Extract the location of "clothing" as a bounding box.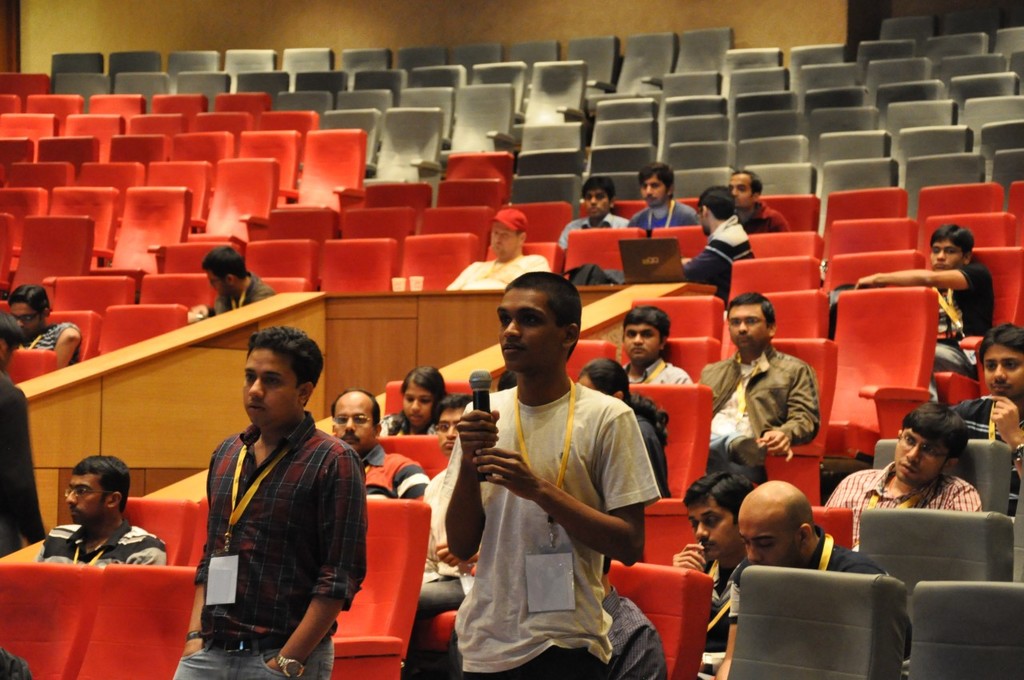
rect(632, 202, 706, 238).
